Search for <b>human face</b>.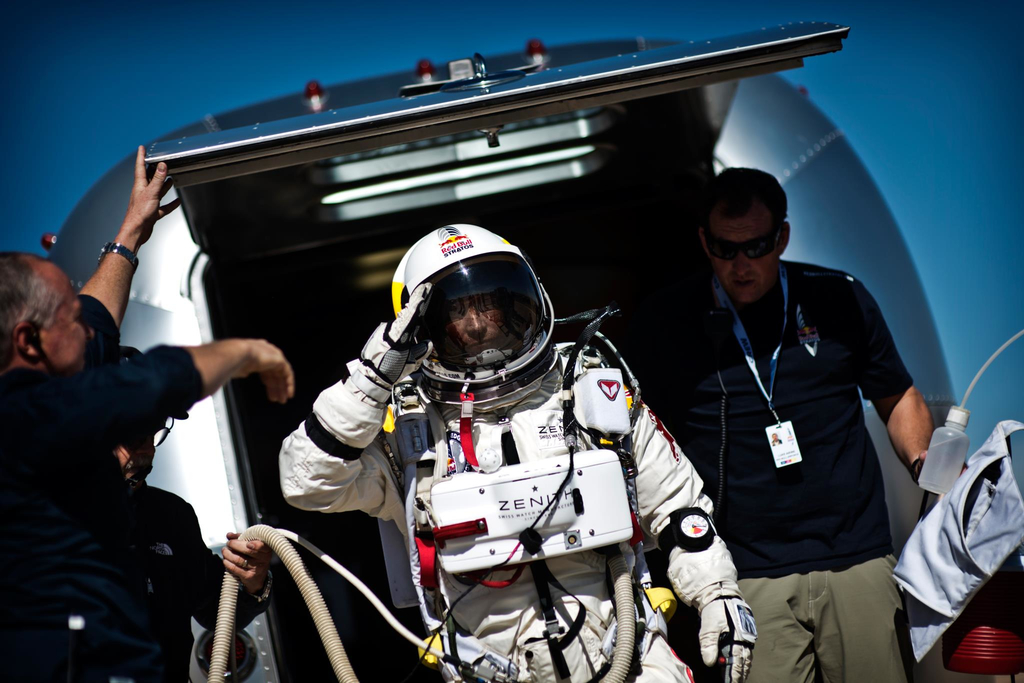
Found at [40,275,94,376].
